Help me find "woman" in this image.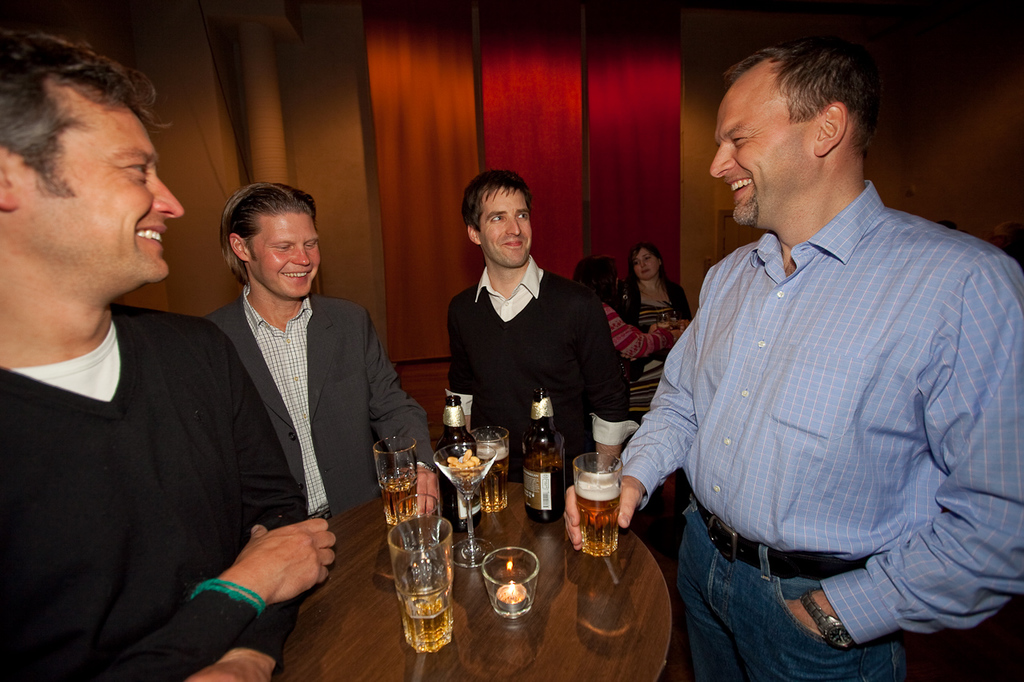
Found it: crop(552, 253, 686, 459).
